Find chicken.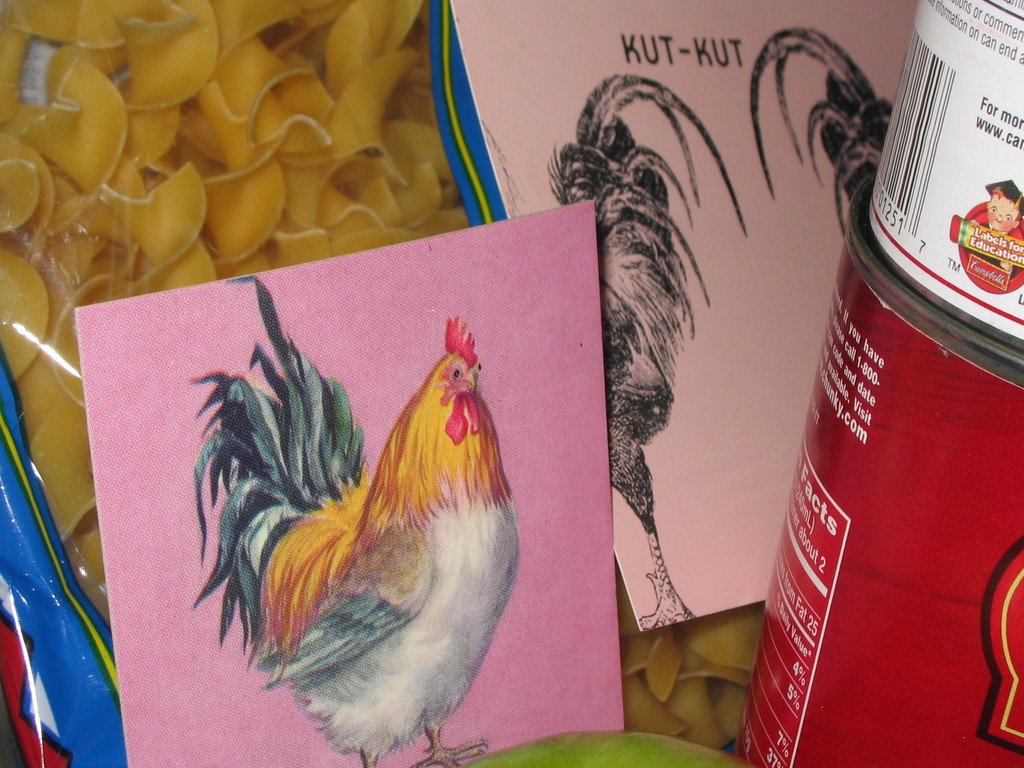
Rect(170, 292, 520, 740).
